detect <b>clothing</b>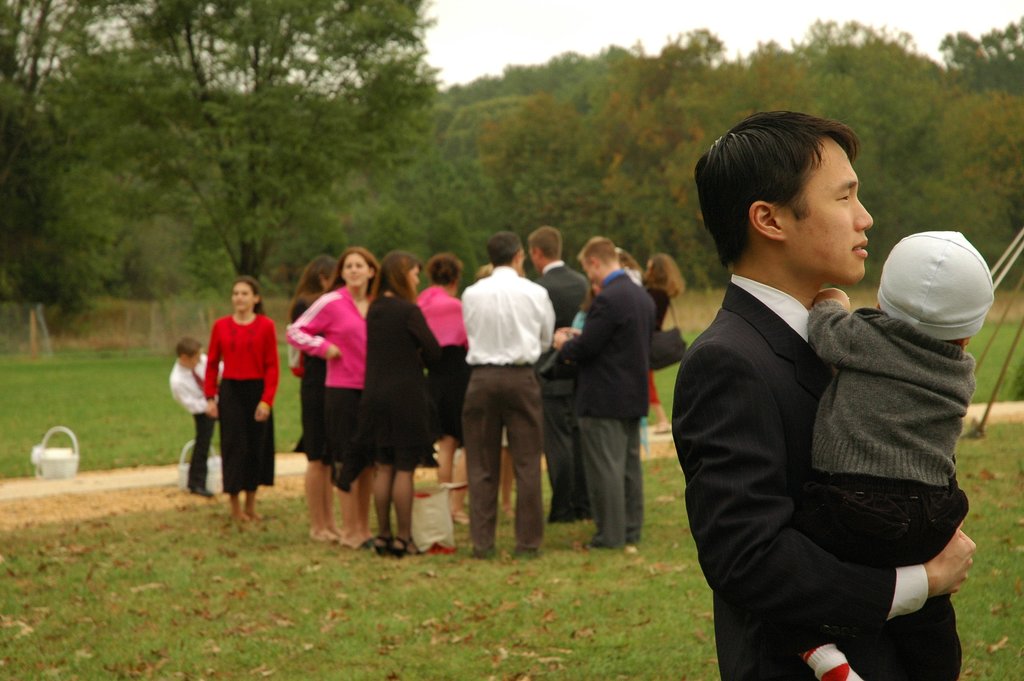
(x1=453, y1=361, x2=546, y2=552)
